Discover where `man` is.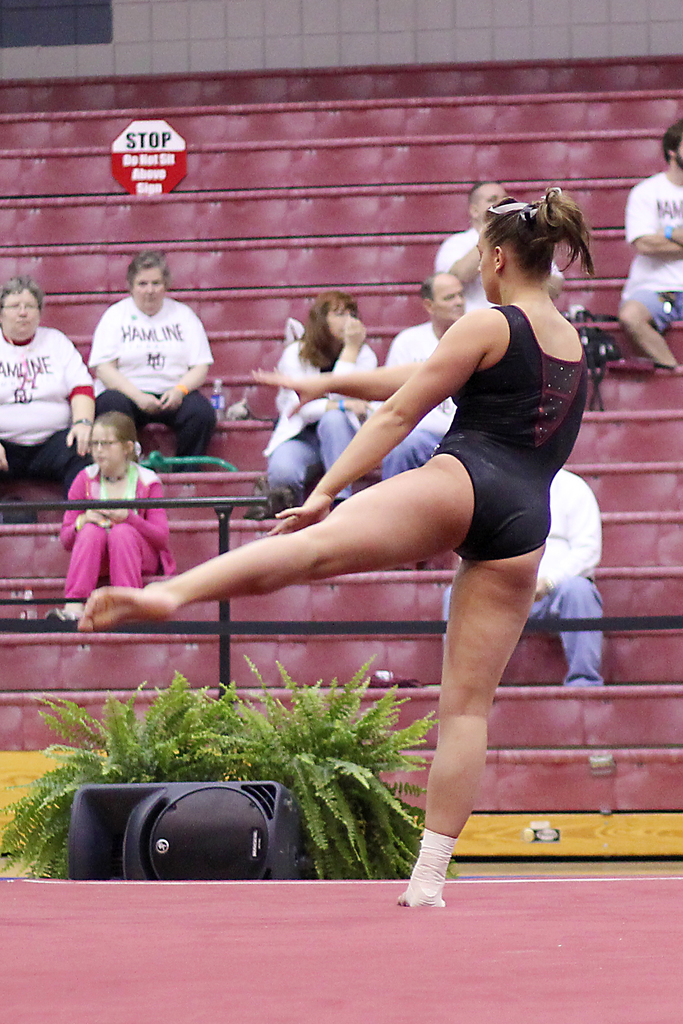
Discovered at [436,177,569,324].
